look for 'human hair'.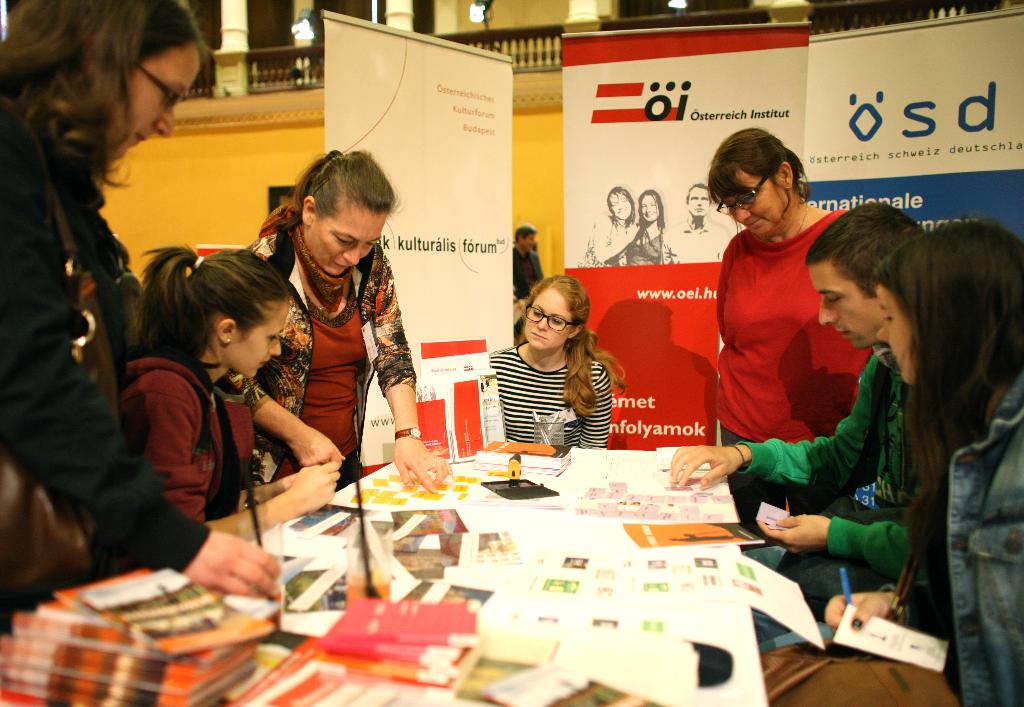
Found: box(637, 190, 666, 224).
